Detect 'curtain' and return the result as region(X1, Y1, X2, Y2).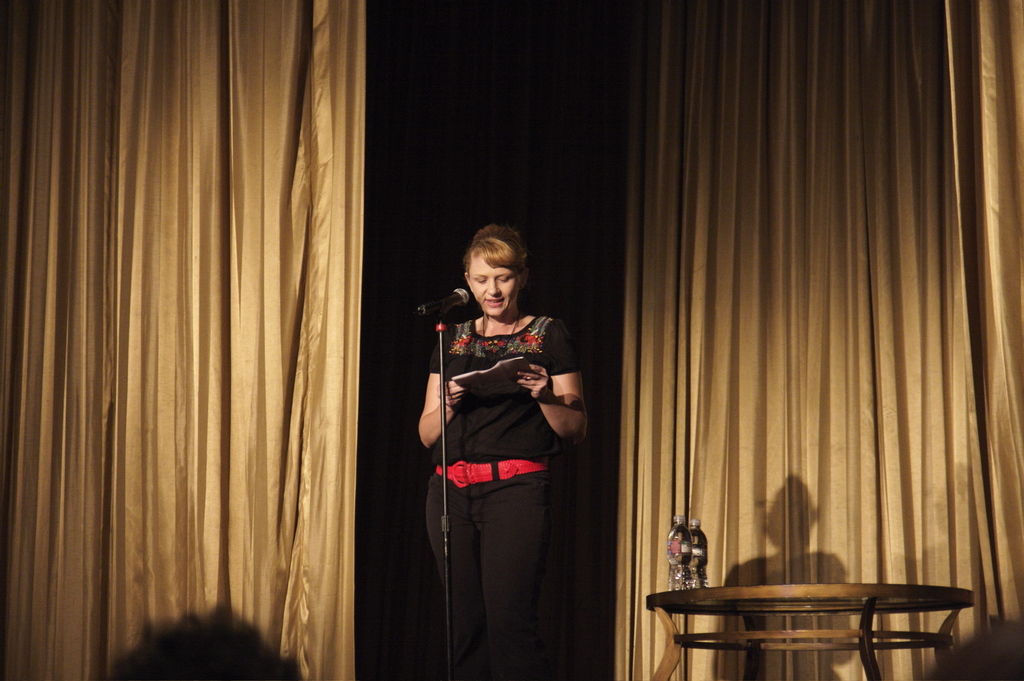
region(625, 0, 1023, 680).
